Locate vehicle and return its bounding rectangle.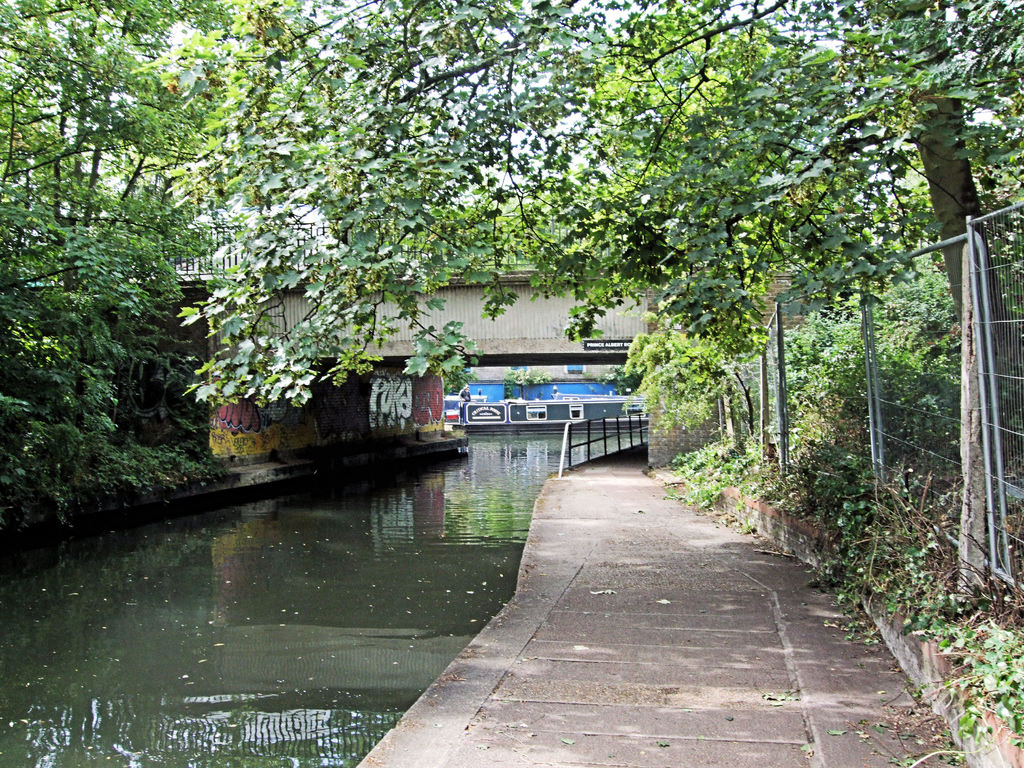
locate(436, 360, 628, 433).
